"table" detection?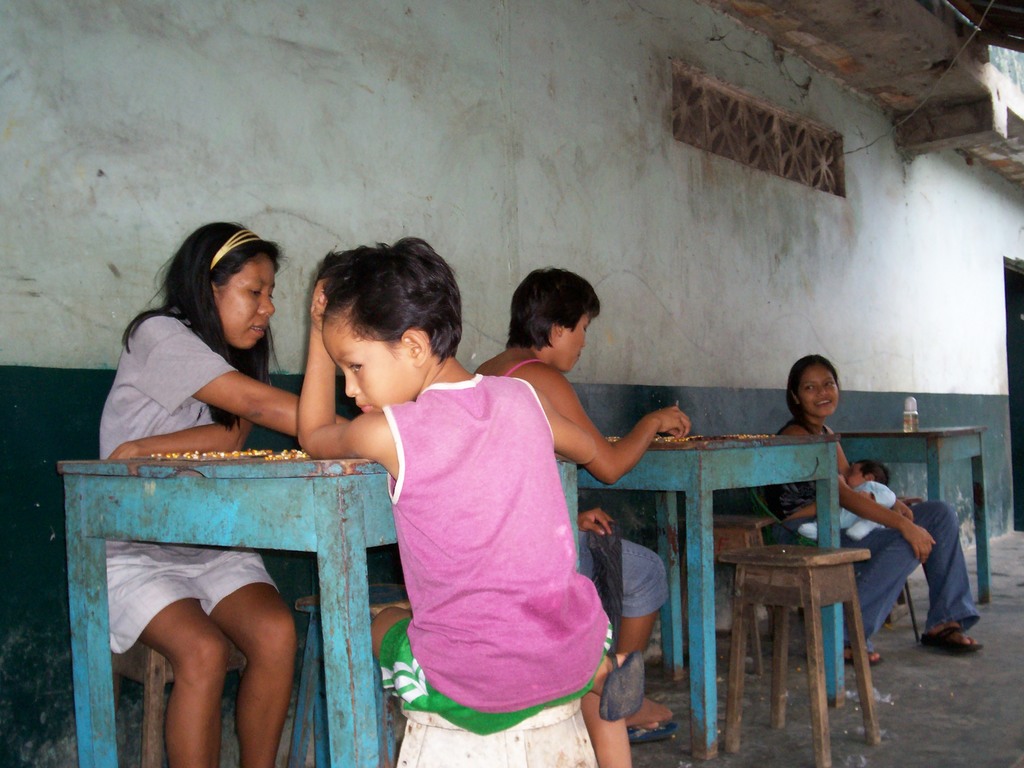
{"left": 570, "top": 425, "right": 843, "bottom": 749}
